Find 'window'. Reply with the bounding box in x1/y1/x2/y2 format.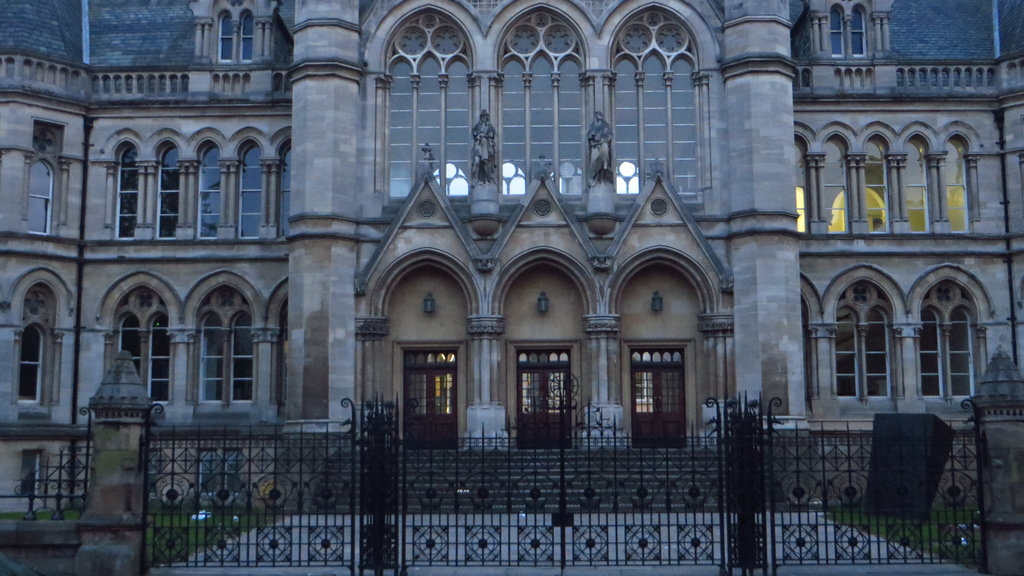
820/133/848/236.
